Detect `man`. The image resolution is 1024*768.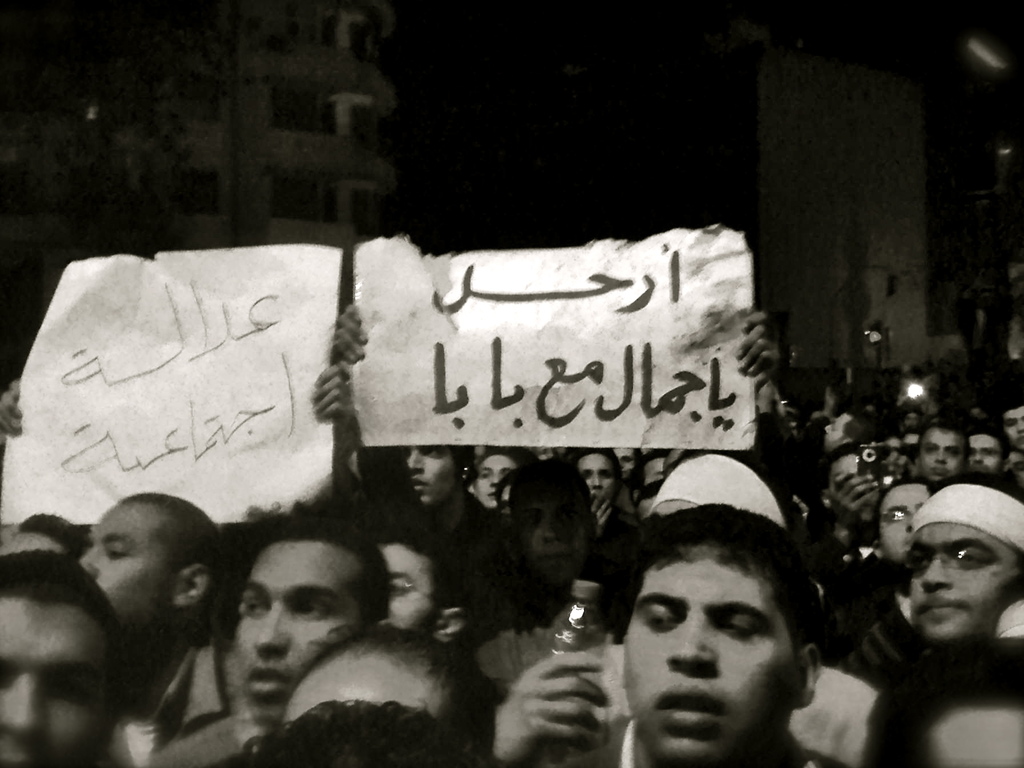
box(467, 448, 515, 510).
